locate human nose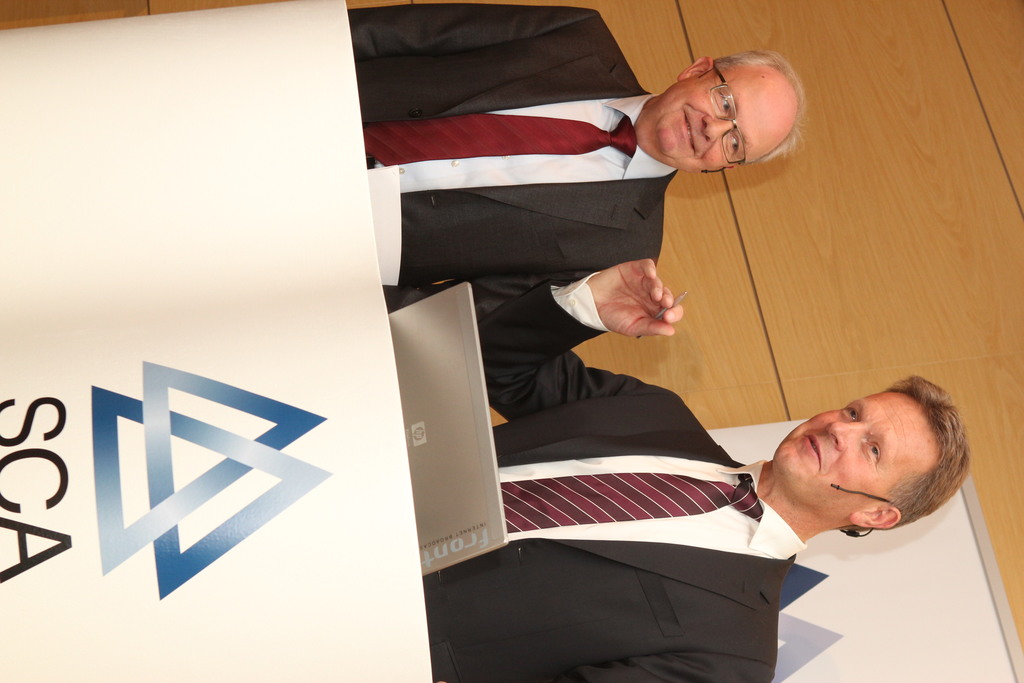
[701,114,733,140]
